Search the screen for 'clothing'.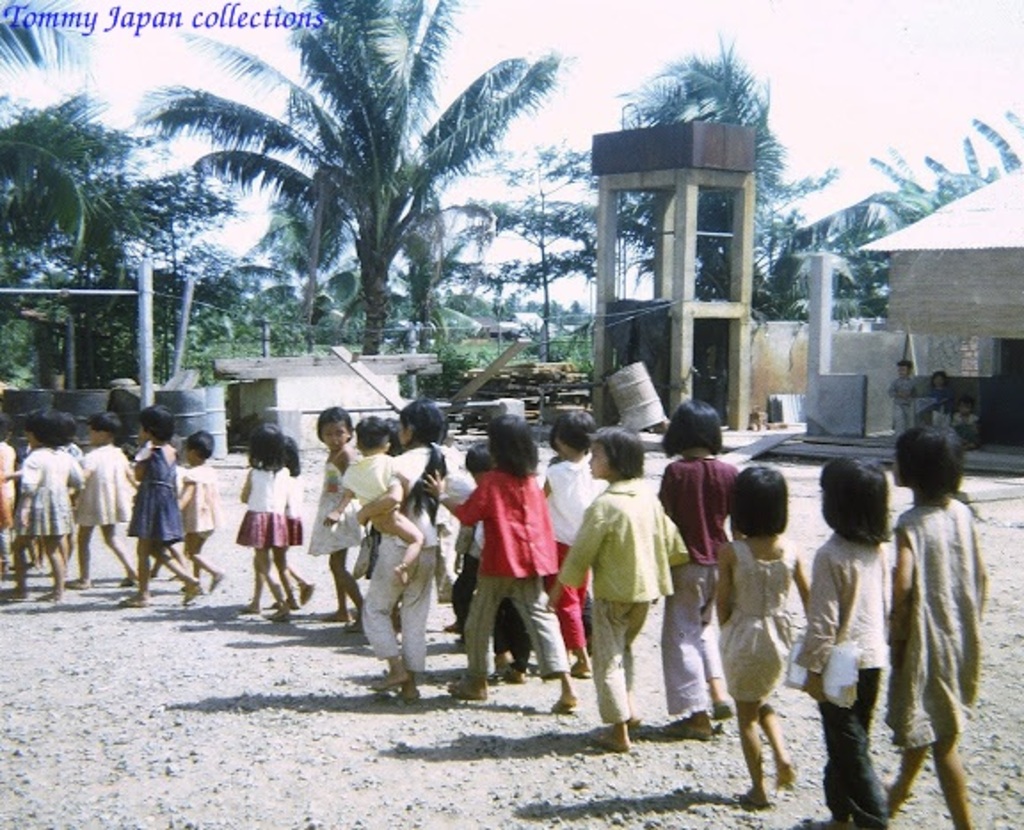
Found at [left=452, top=487, right=487, bottom=626].
